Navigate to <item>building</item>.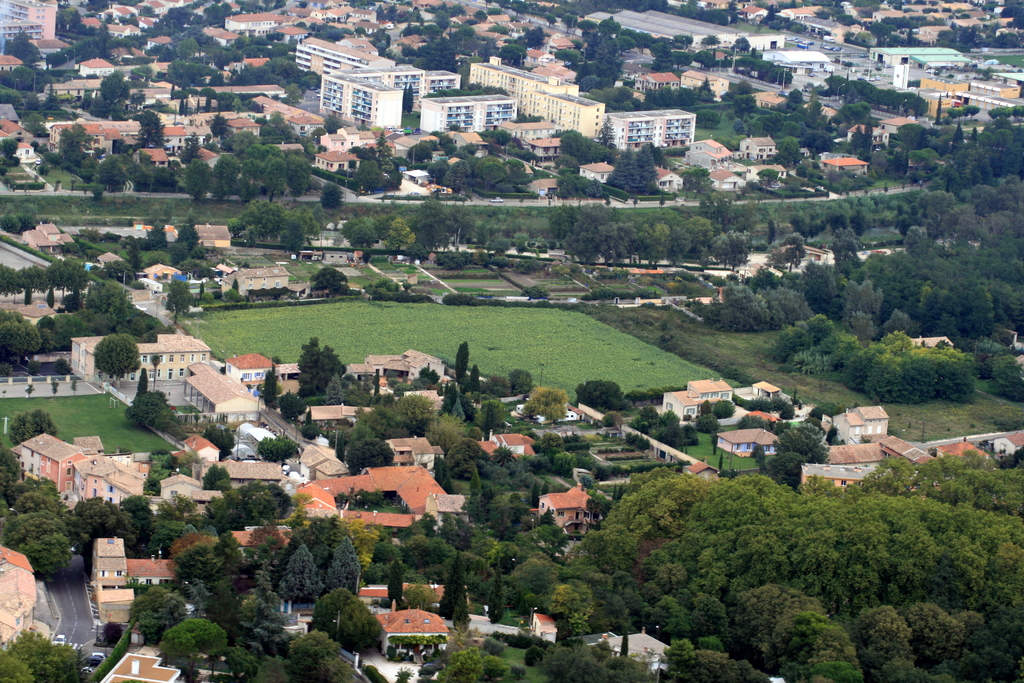
Navigation target: [left=70, top=333, right=212, bottom=386].
